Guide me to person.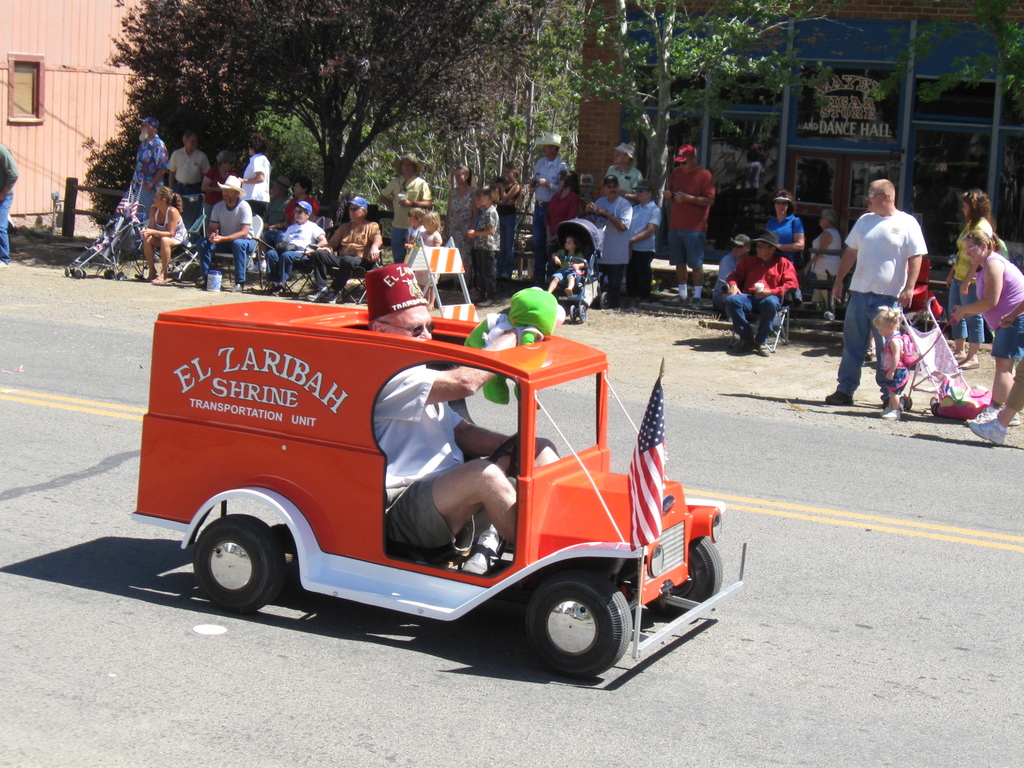
Guidance: pyautogui.locateOnScreen(190, 170, 250, 285).
